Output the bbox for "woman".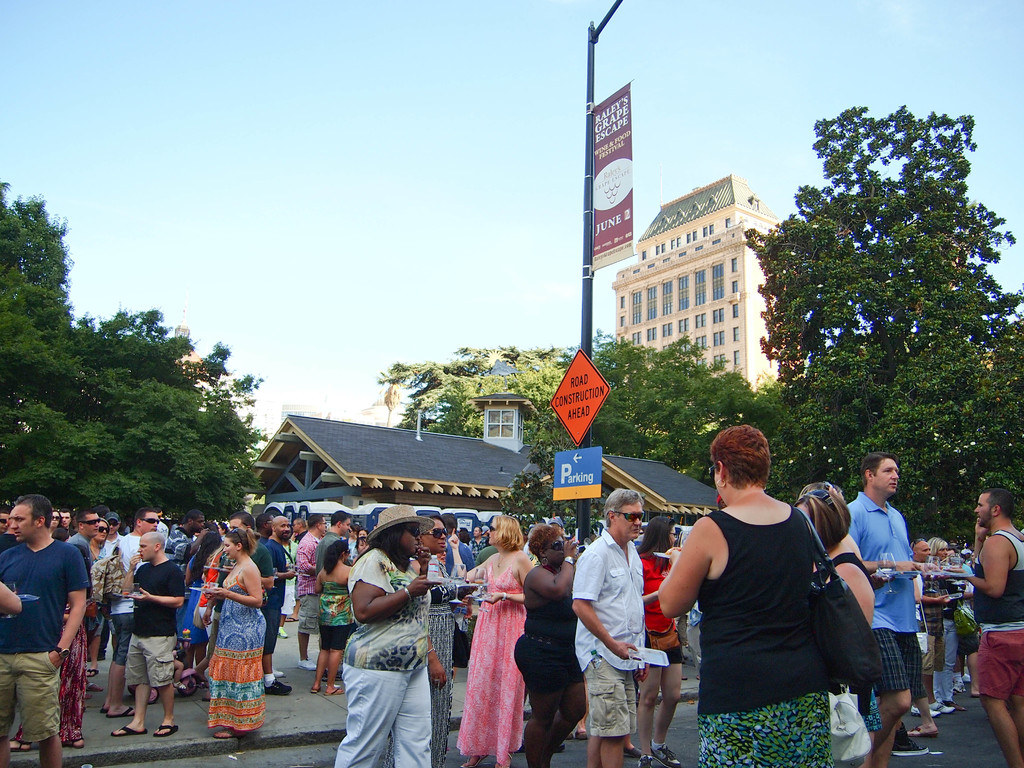
rect(930, 537, 965, 707).
